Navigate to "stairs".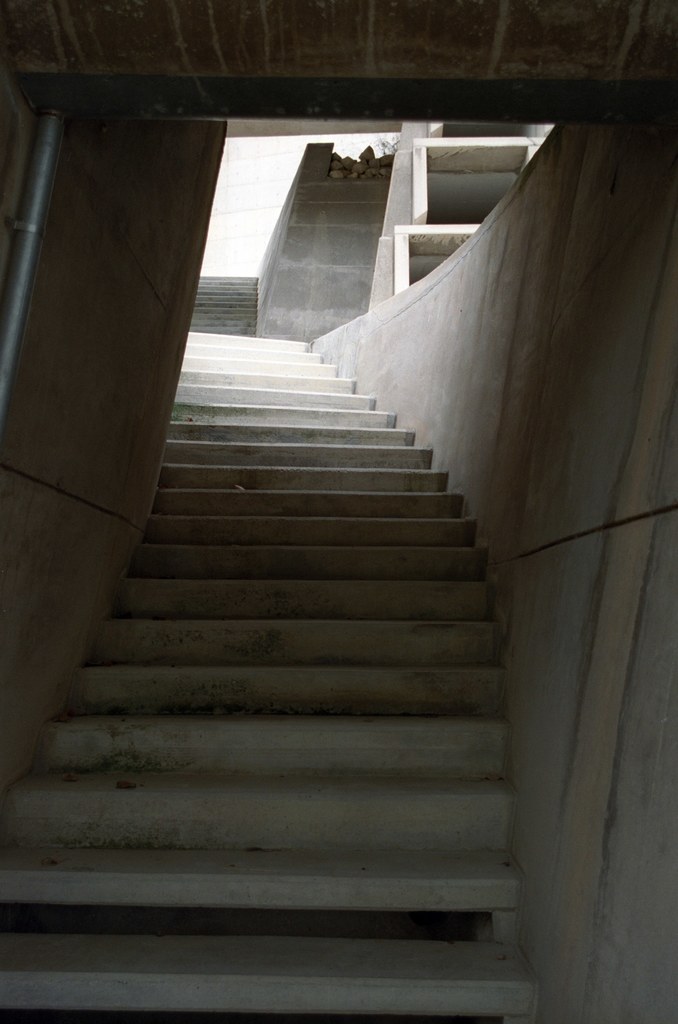
Navigation target: <box>0,274,545,1023</box>.
